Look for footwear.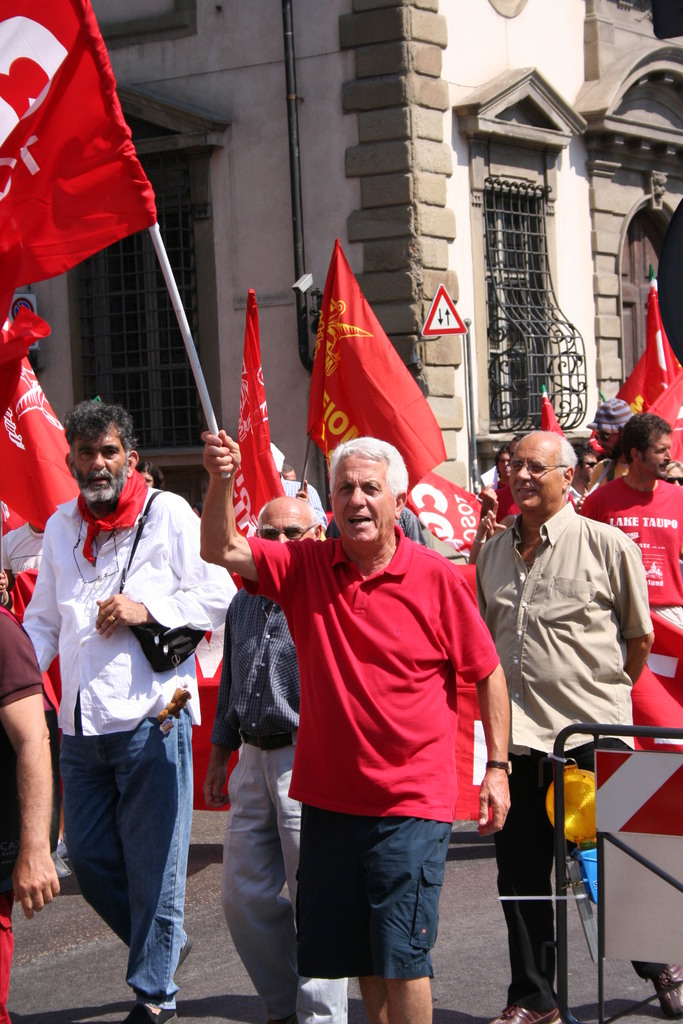
Found: <region>126, 1004, 181, 1023</region>.
